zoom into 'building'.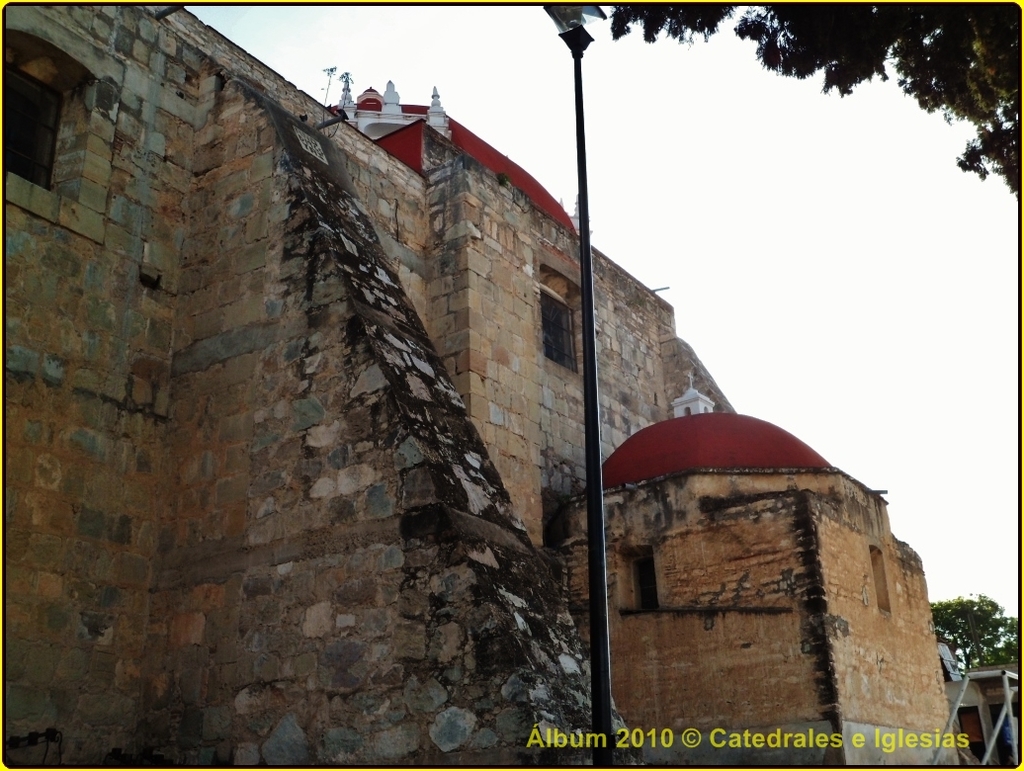
Zoom target: bbox=(0, 0, 1023, 770).
